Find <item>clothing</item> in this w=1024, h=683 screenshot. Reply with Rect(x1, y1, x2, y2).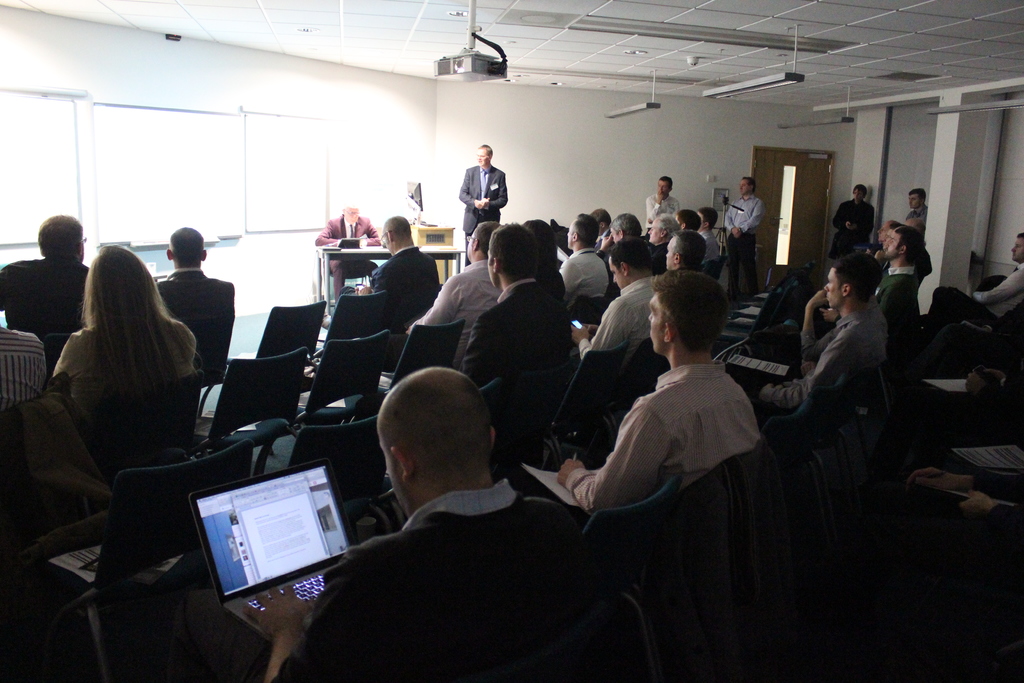
Rect(700, 229, 720, 263).
